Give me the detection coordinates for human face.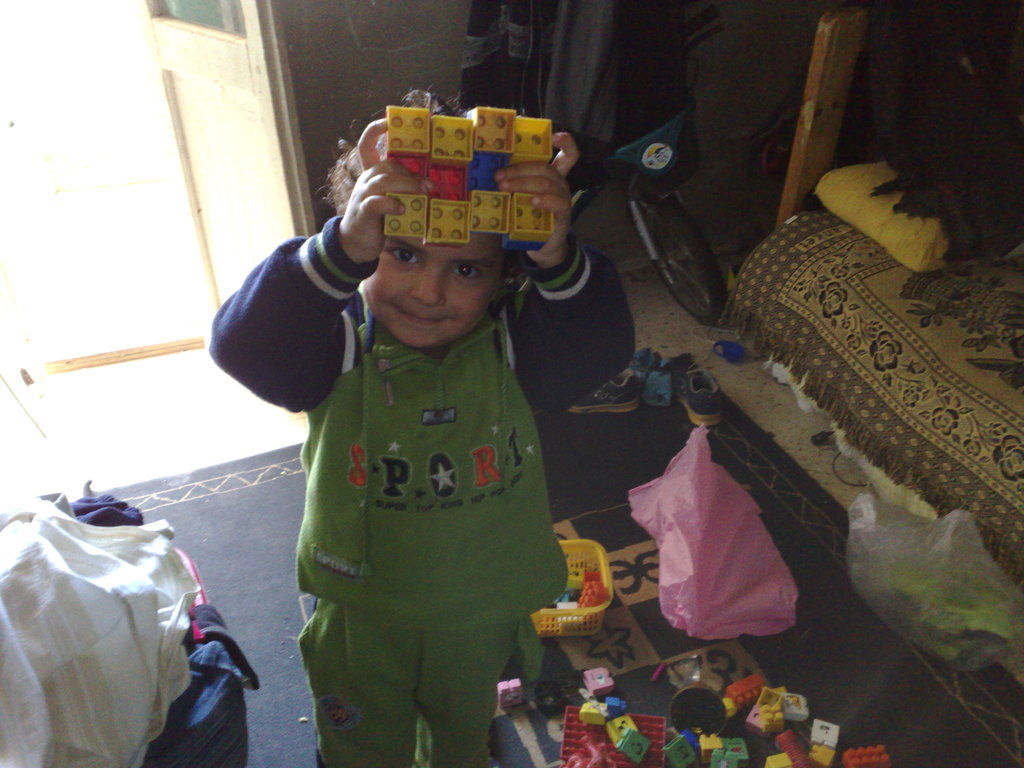
box=[364, 229, 509, 343].
